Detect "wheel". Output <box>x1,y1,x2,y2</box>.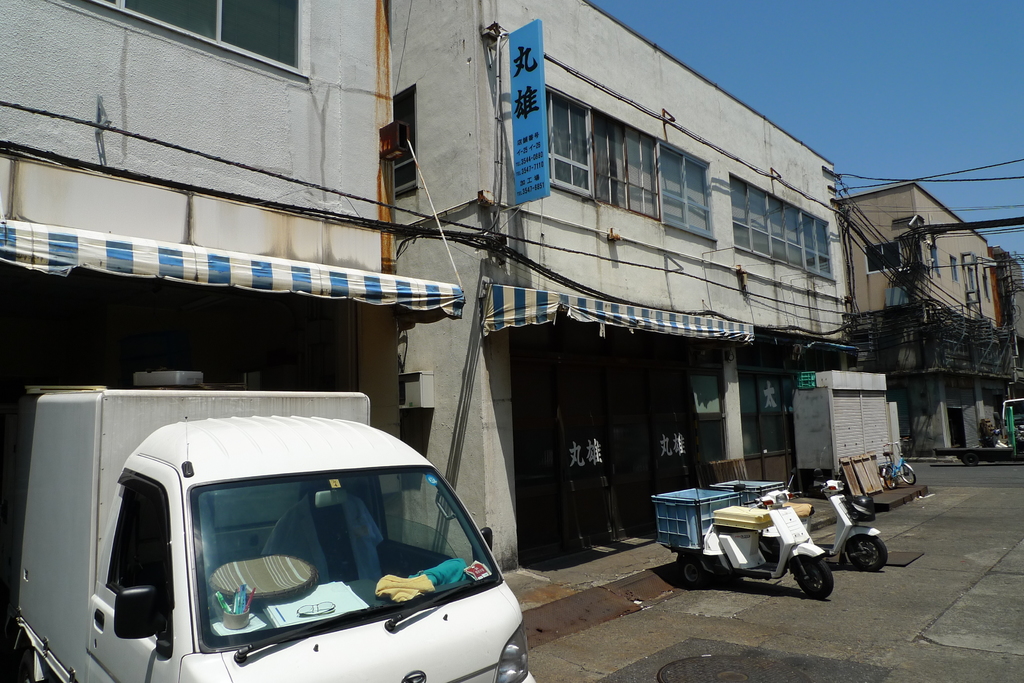
<box>677,557,707,590</box>.
